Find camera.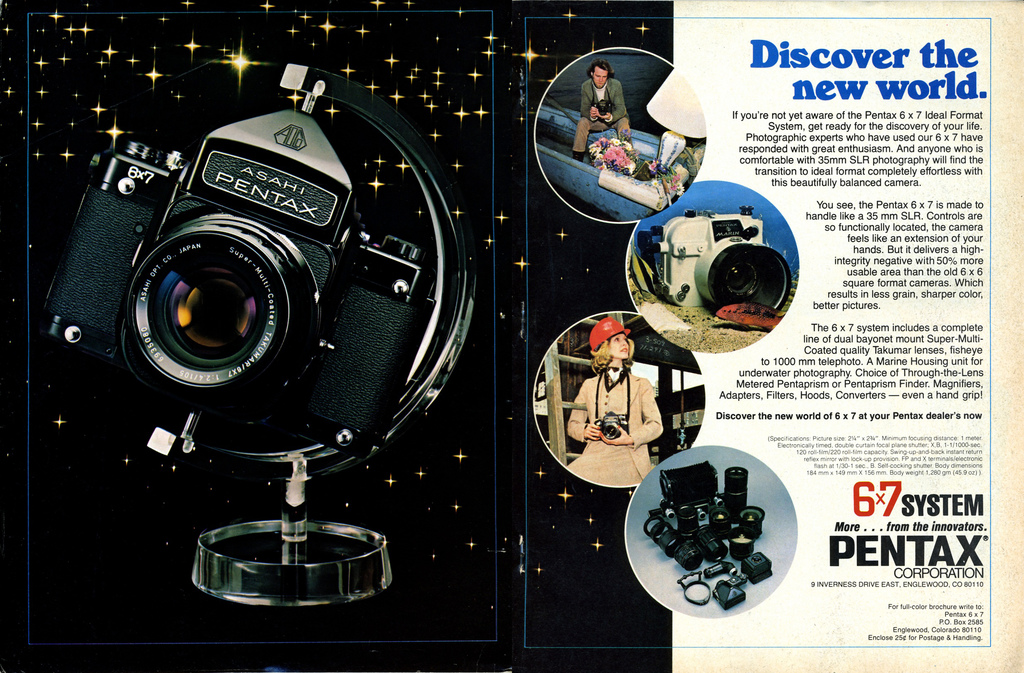
x1=13, y1=69, x2=482, y2=580.
